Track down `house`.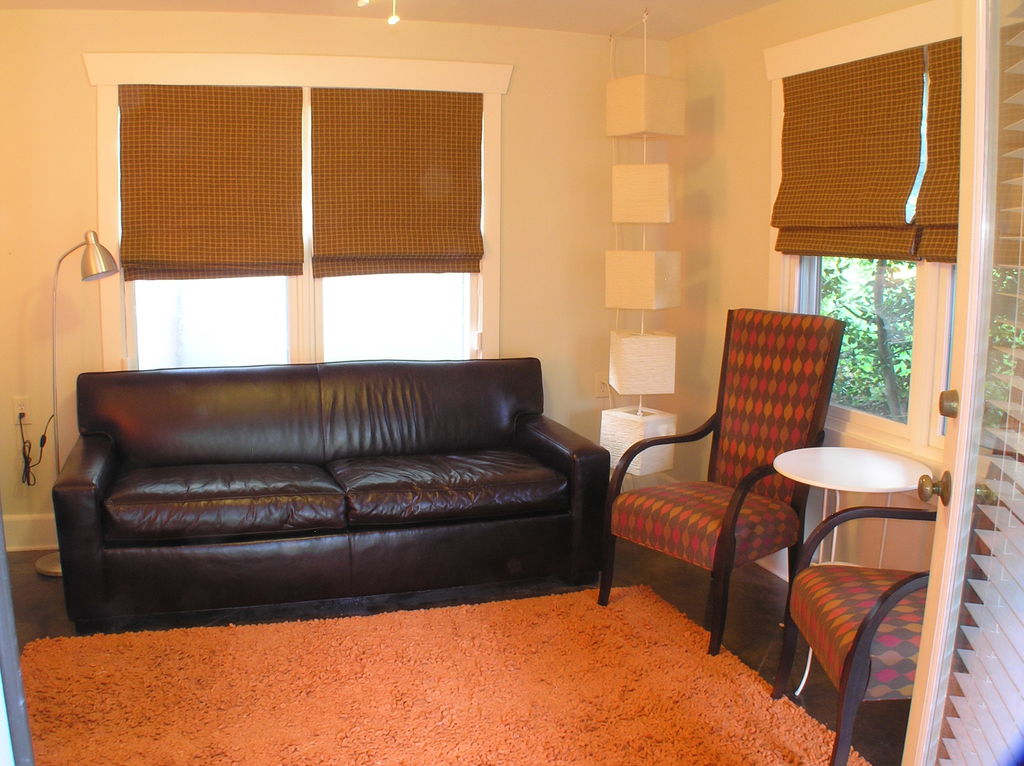
Tracked to {"x1": 1, "y1": 2, "x2": 1023, "y2": 765}.
